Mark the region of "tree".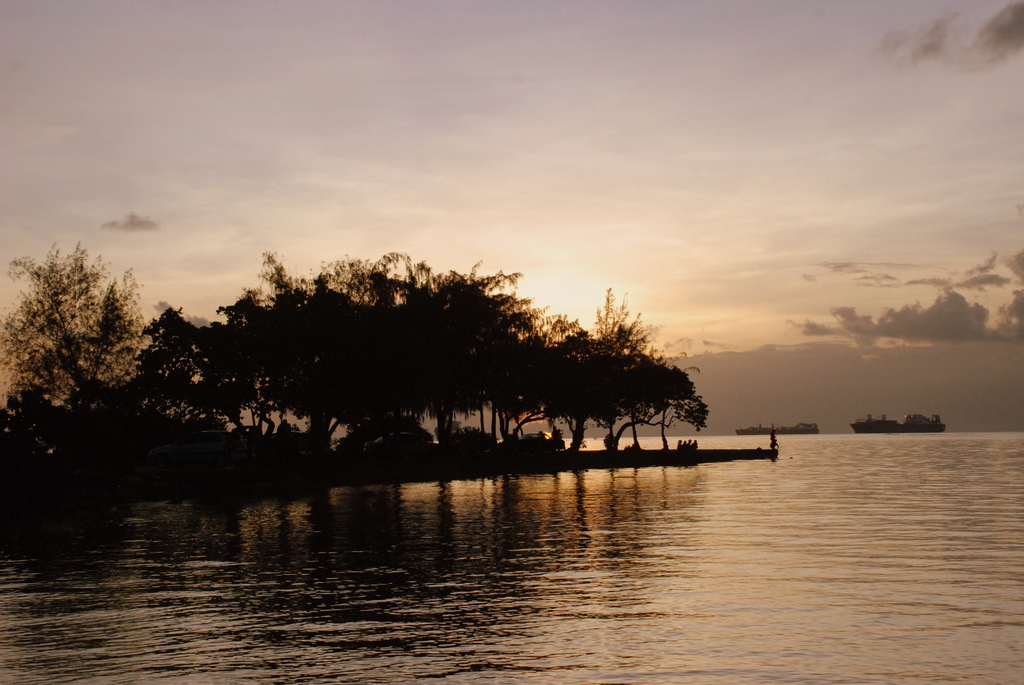
Region: [17,216,145,452].
